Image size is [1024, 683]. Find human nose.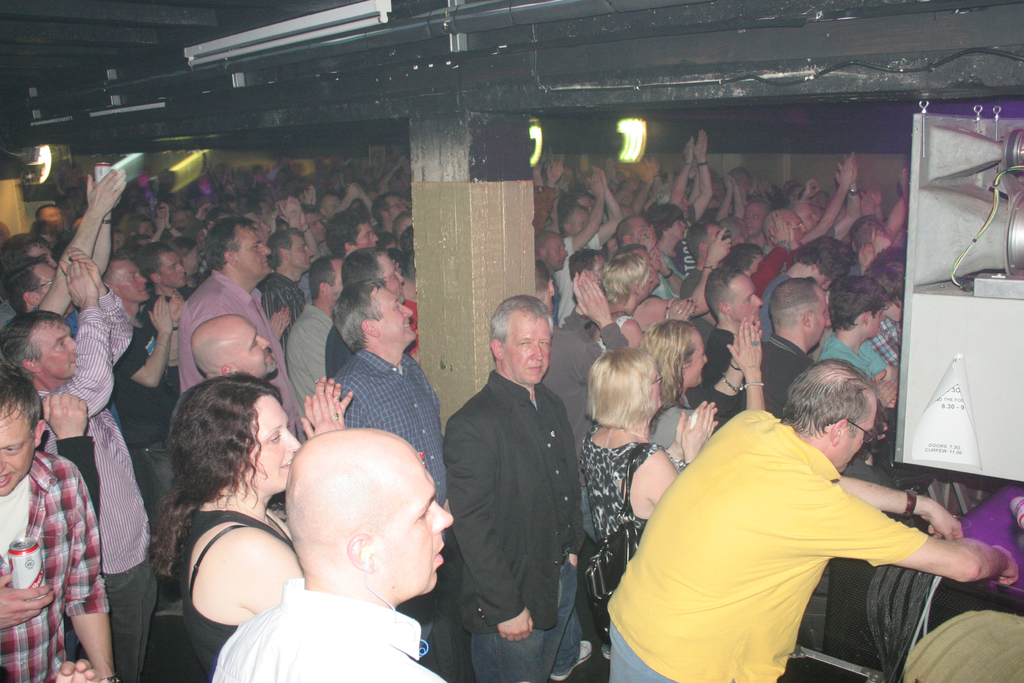
<bbox>532, 343, 545, 363</bbox>.
